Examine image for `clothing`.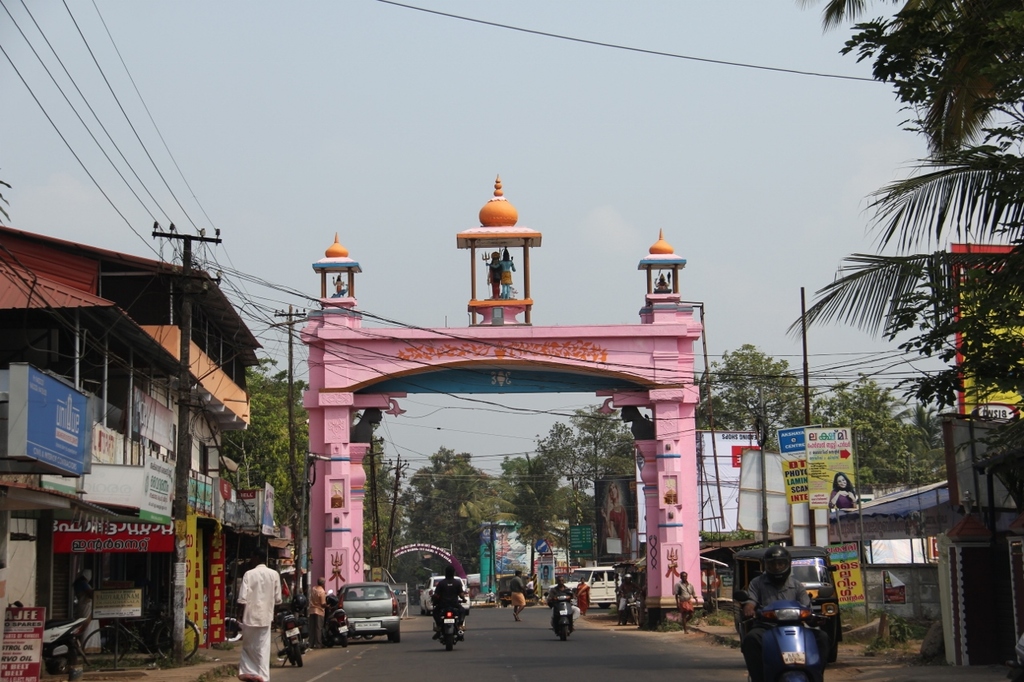
Examination result: box=[746, 564, 817, 610].
